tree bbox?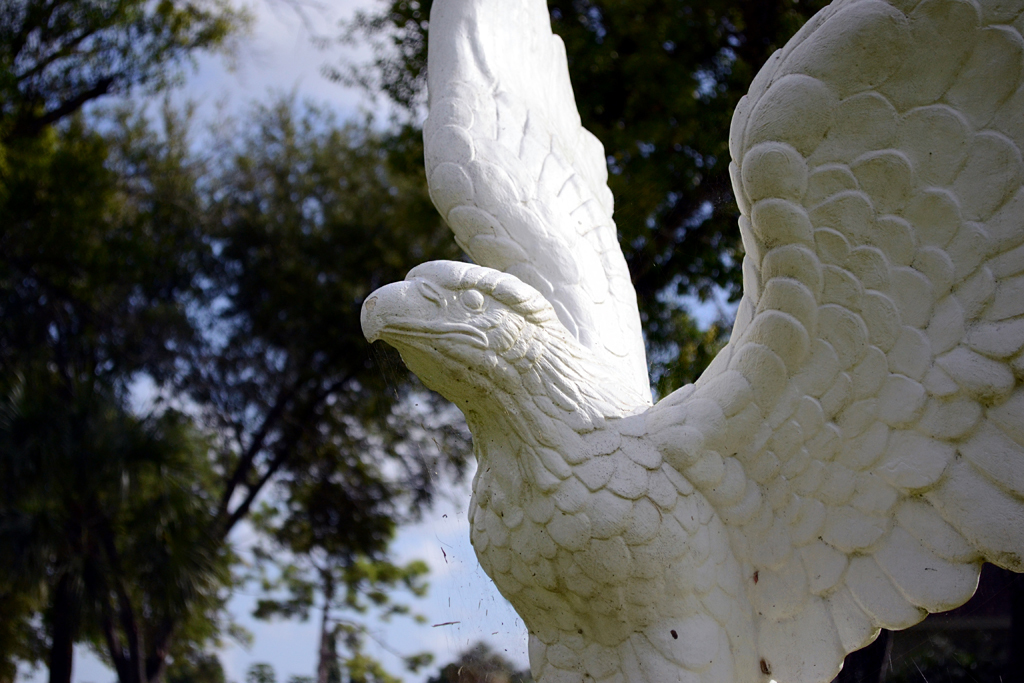
region(0, 72, 432, 682)
